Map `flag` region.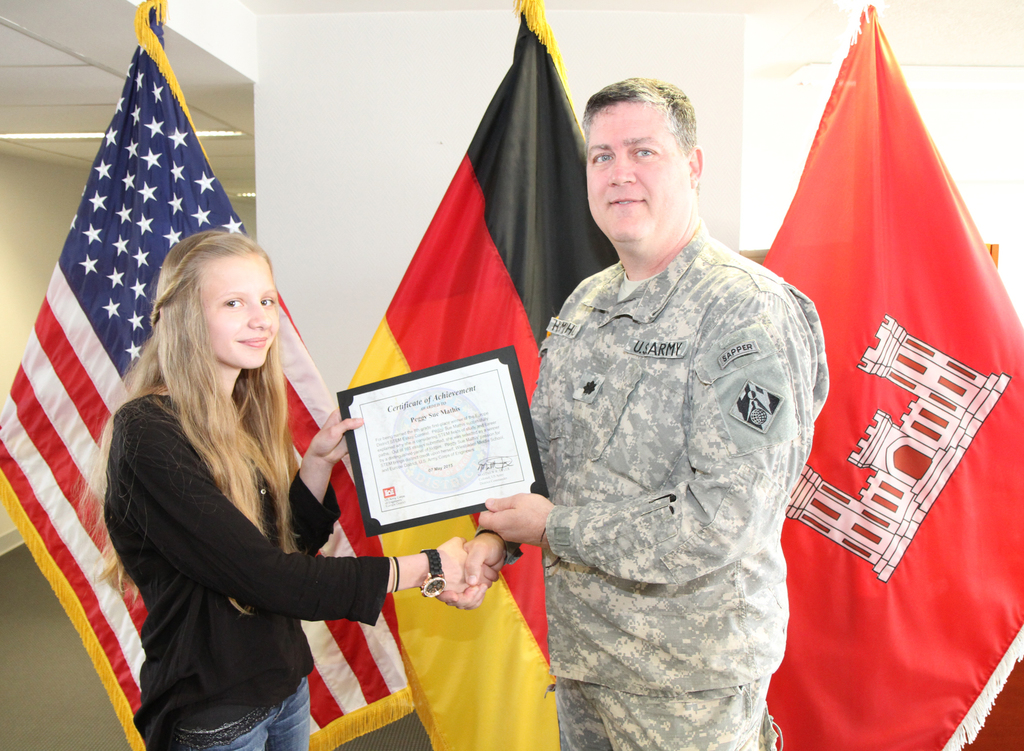
Mapped to 756, 0, 1023, 748.
